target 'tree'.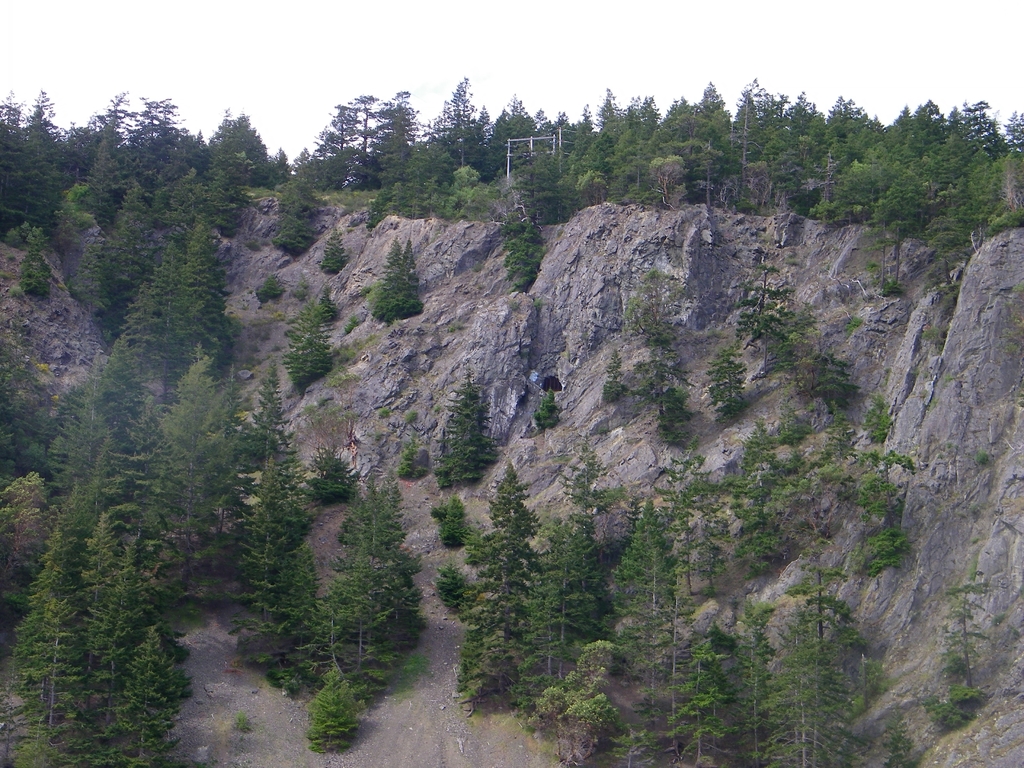
Target region: rect(432, 380, 499, 493).
